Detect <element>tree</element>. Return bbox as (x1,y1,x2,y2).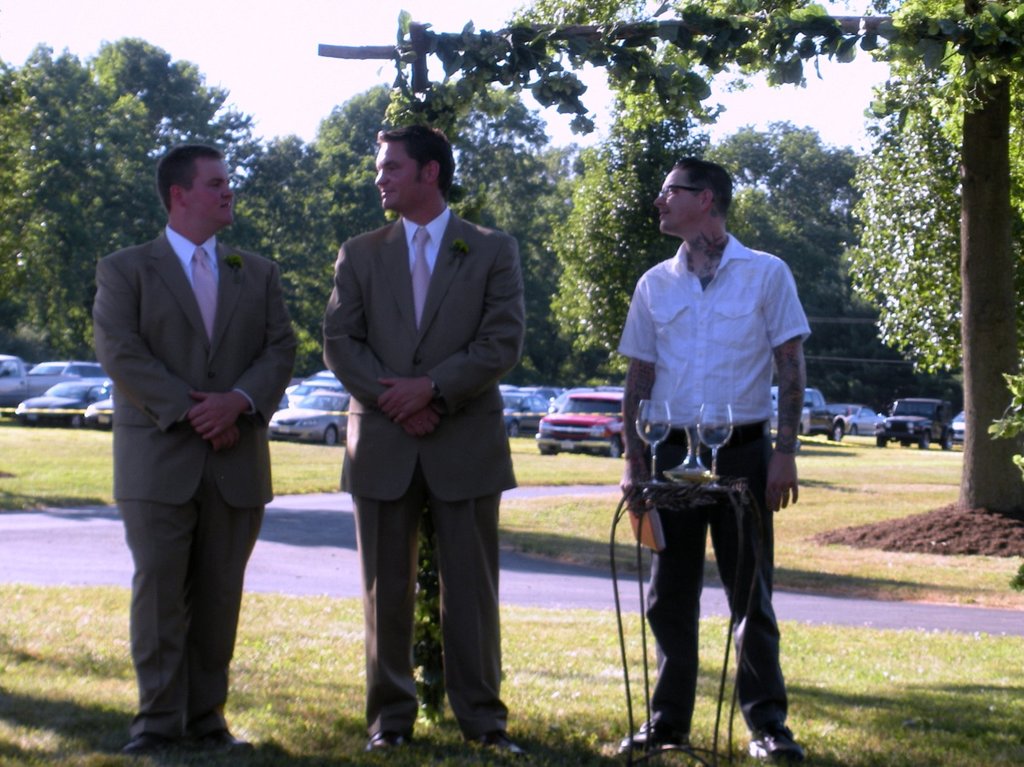
(553,85,709,376).
